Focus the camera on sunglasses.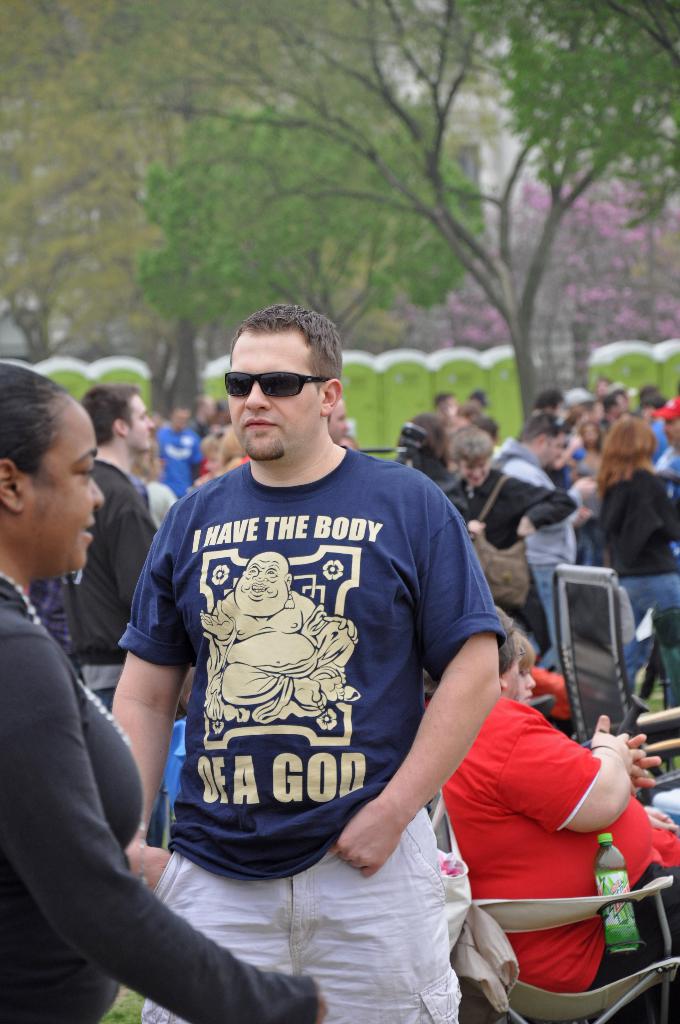
Focus region: 220:372:330:396.
